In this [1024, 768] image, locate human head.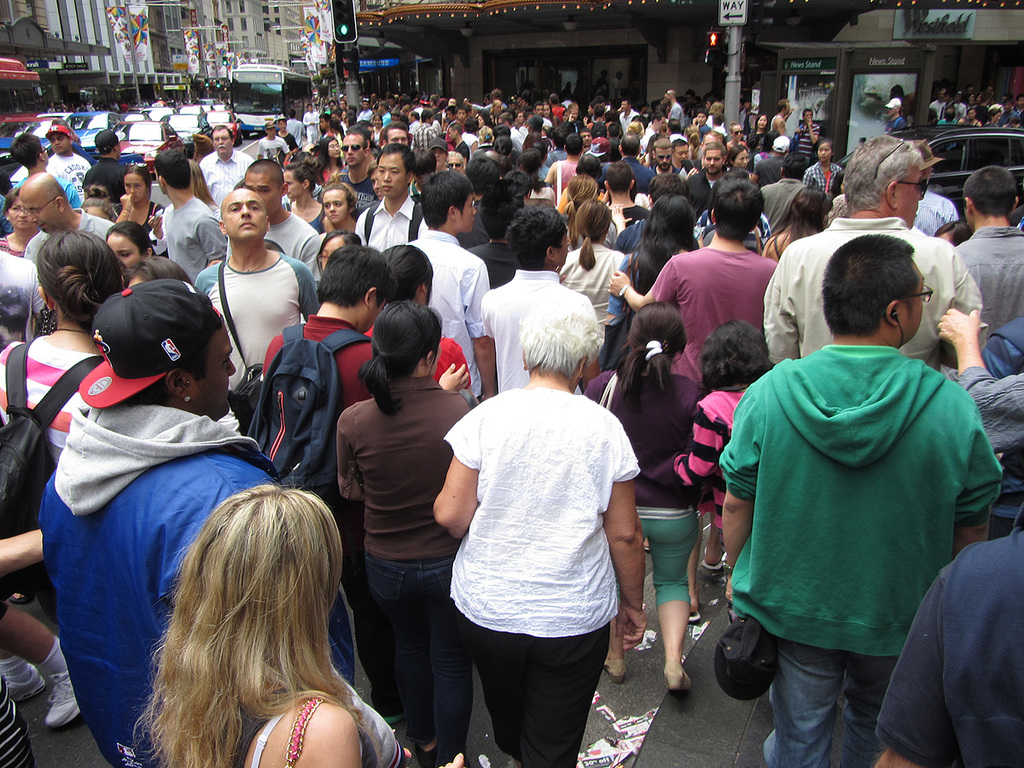
Bounding box: 315, 226, 358, 271.
